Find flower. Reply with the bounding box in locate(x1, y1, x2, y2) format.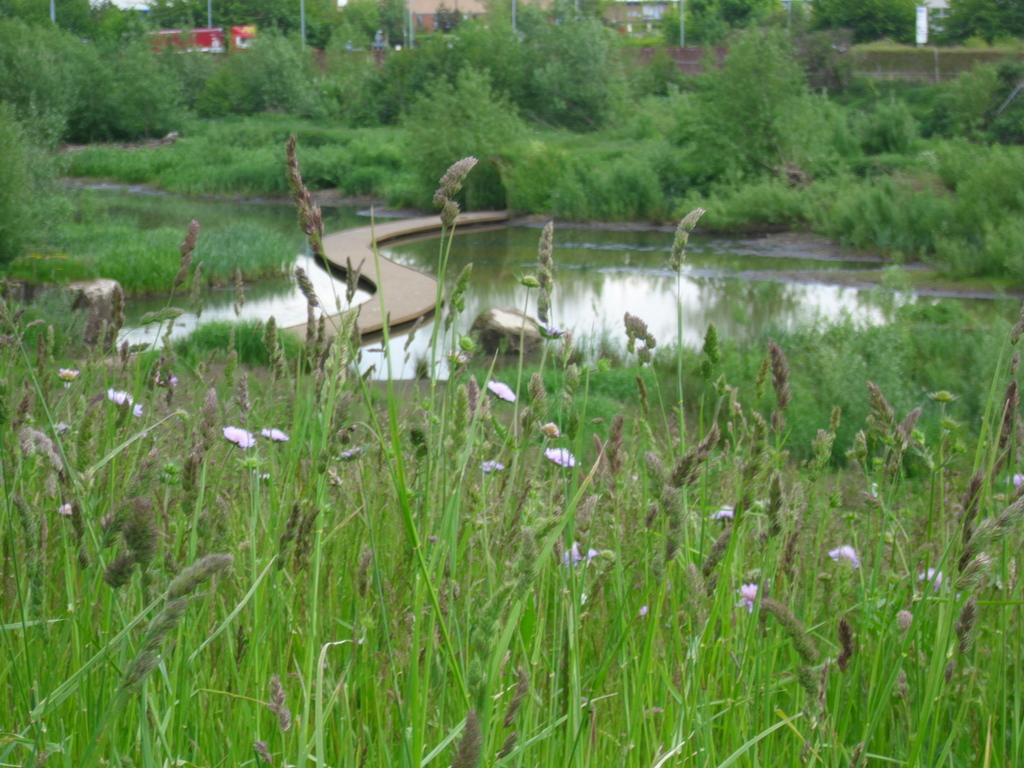
locate(483, 458, 504, 477).
